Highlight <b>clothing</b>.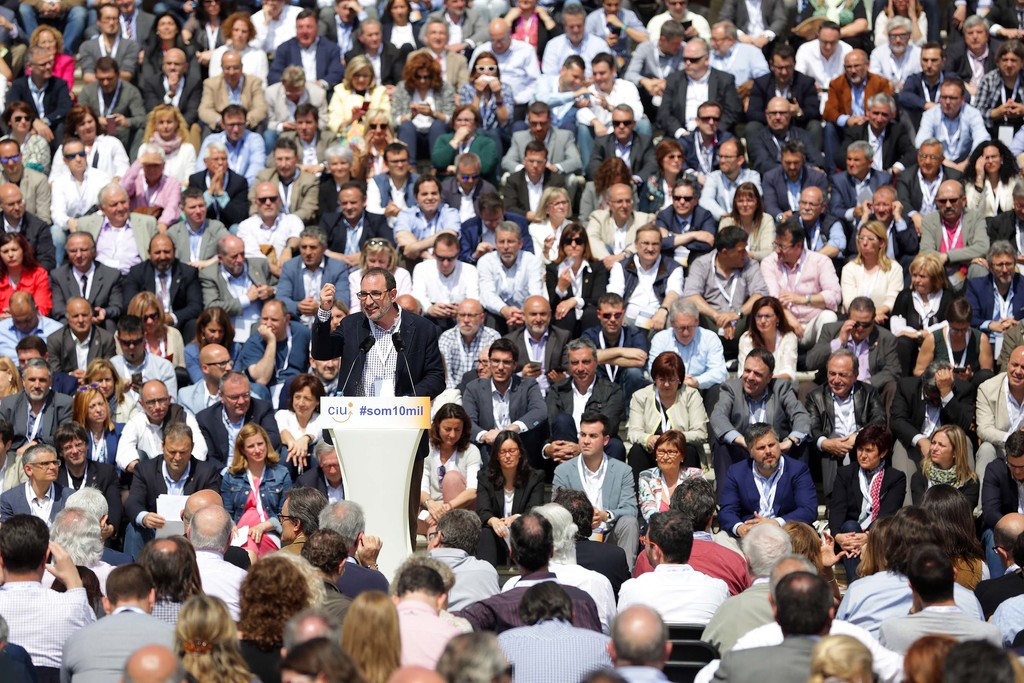
Highlighted region: [962,369,1023,468].
